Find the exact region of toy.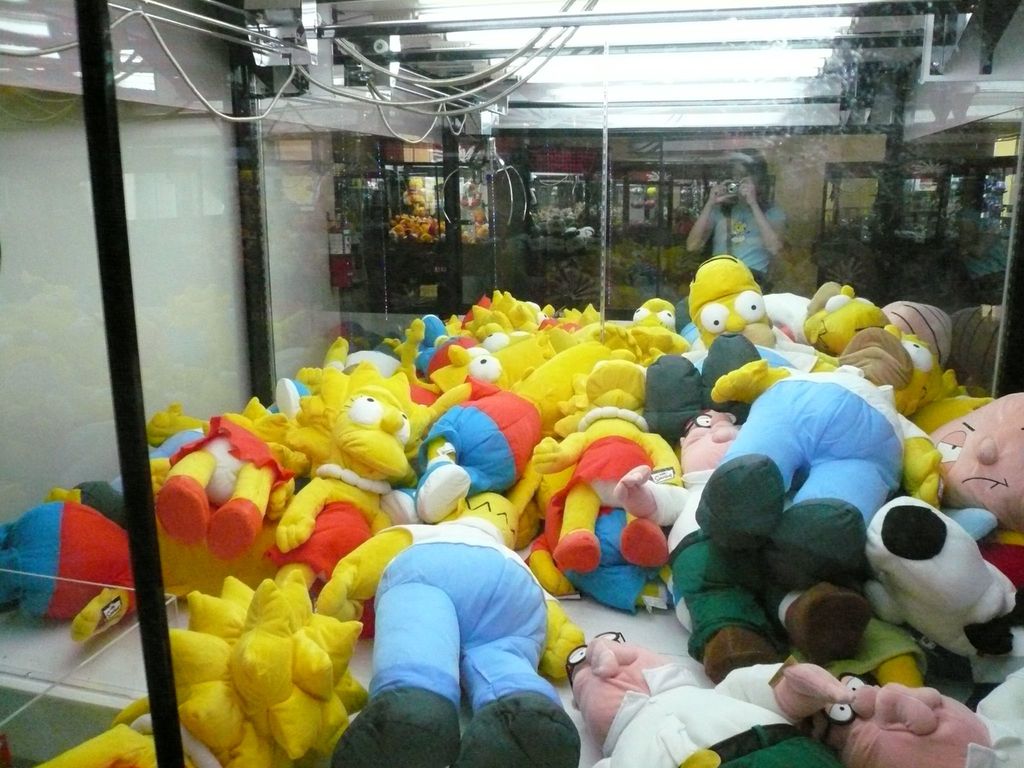
Exact region: box(0, 493, 280, 641).
